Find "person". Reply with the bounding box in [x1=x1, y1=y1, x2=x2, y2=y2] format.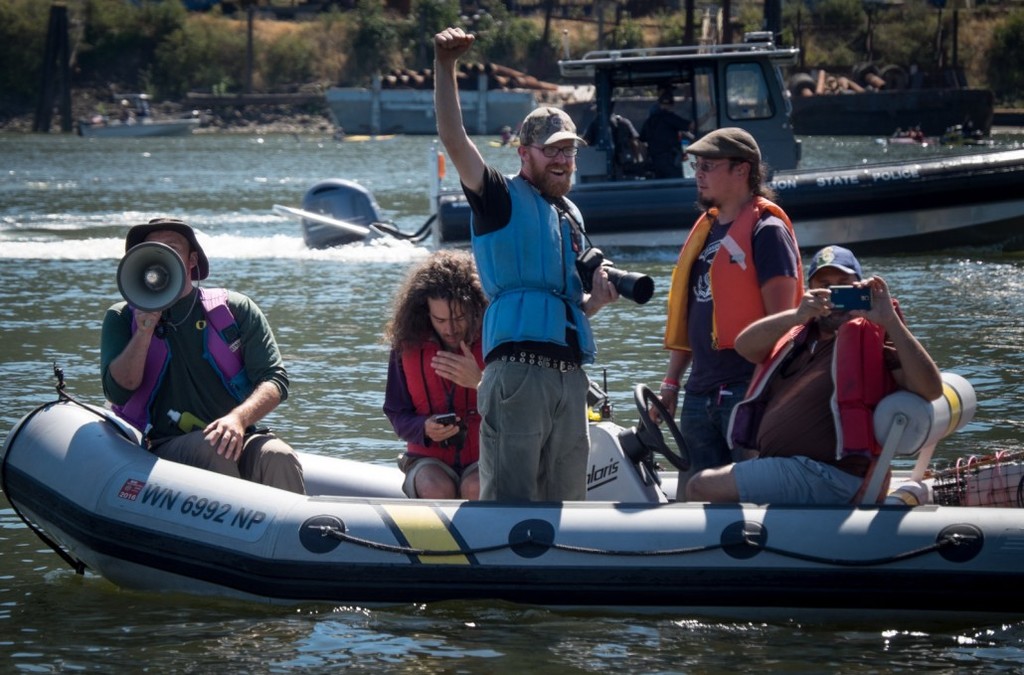
[x1=387, y1=249, x2=503, y2=502].
